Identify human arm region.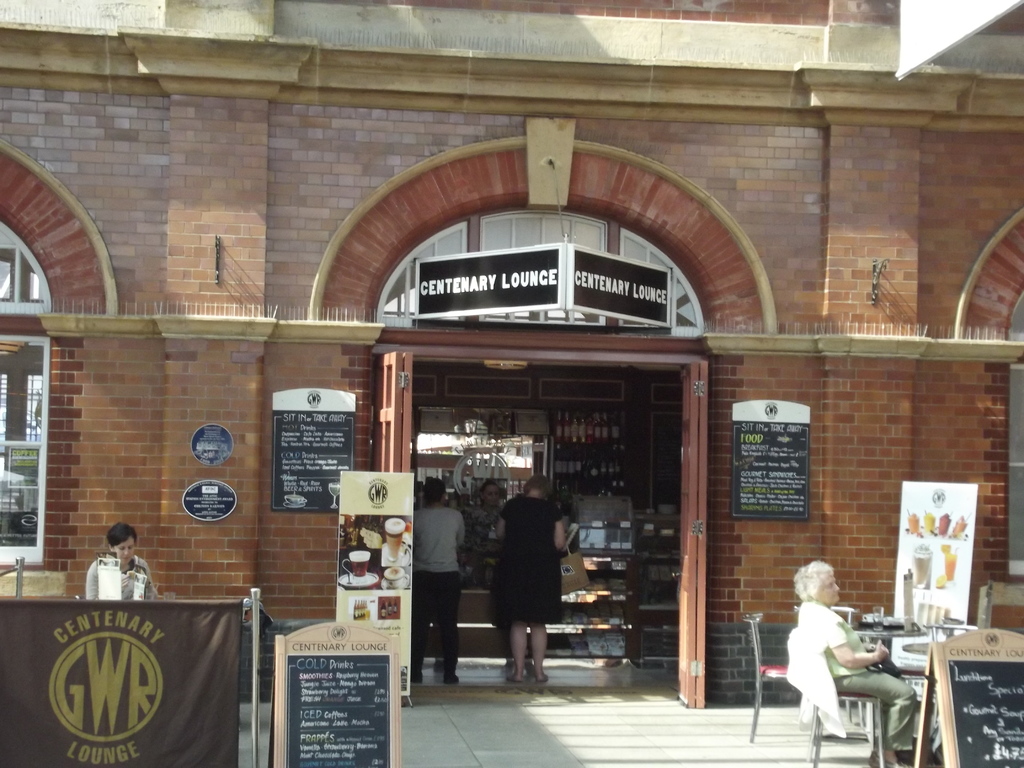
Region: (x1=552, y1=508, x2=564, y2=548).
